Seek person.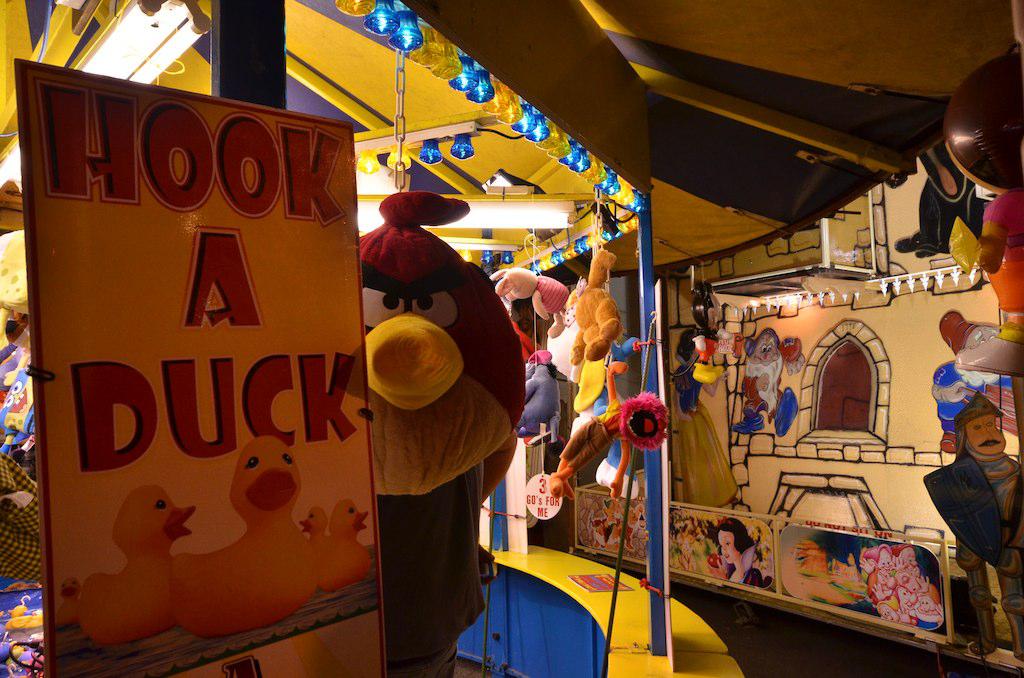
bbox(922, 390, 1023, 661).
